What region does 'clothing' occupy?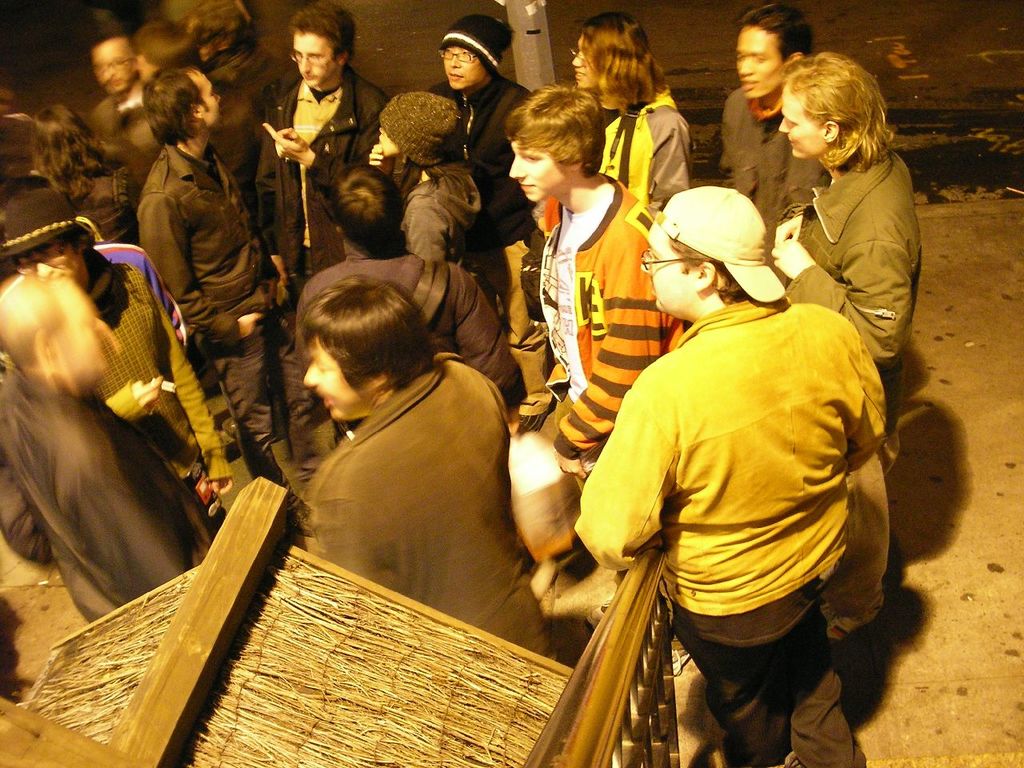
left=574, top=302, right=887, bottom=638.
